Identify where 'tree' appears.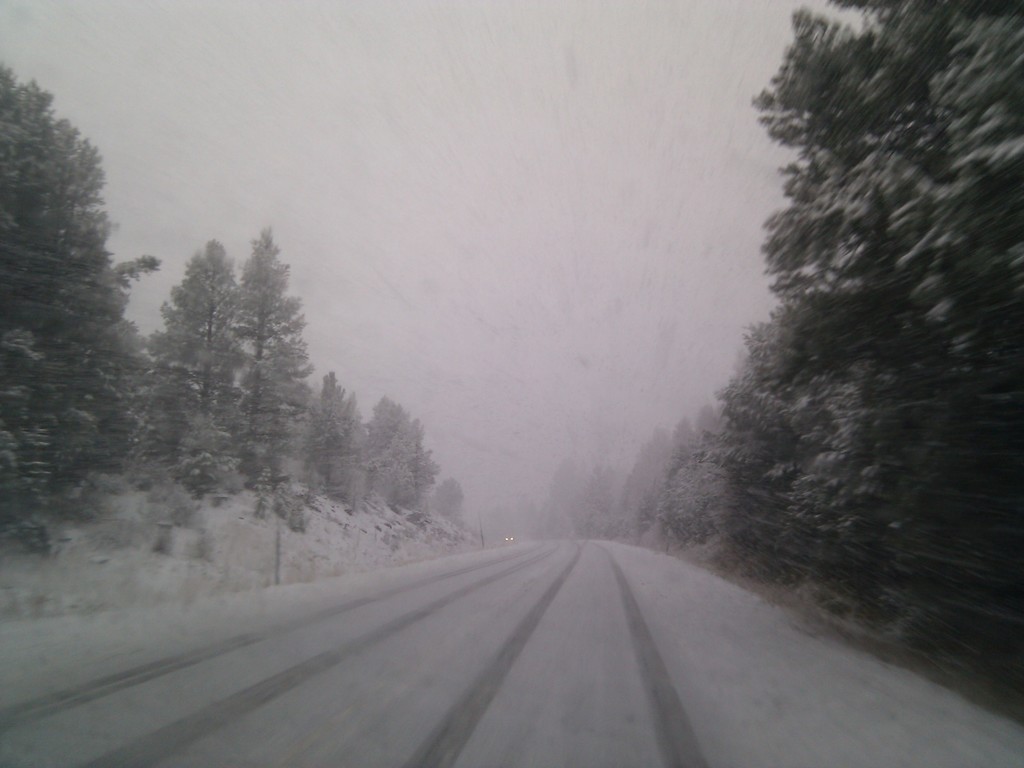
Appears at bbox(547, 458, 583, 541).
